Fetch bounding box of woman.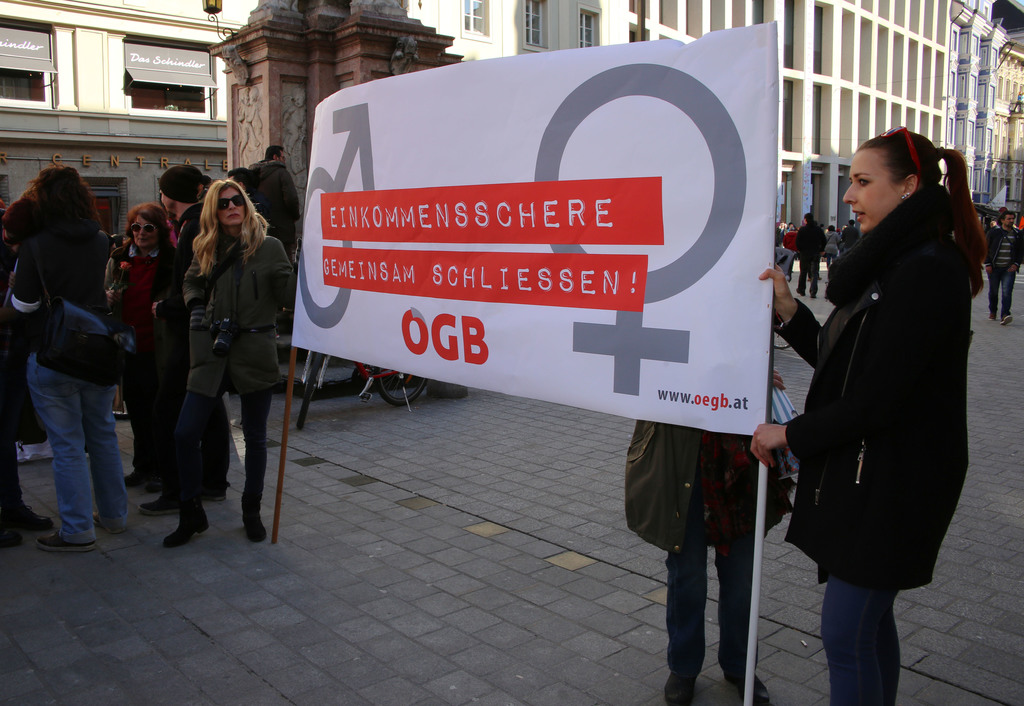
Bbox: pyautogui.locateOnScreen(8, 170, 131, 552).
